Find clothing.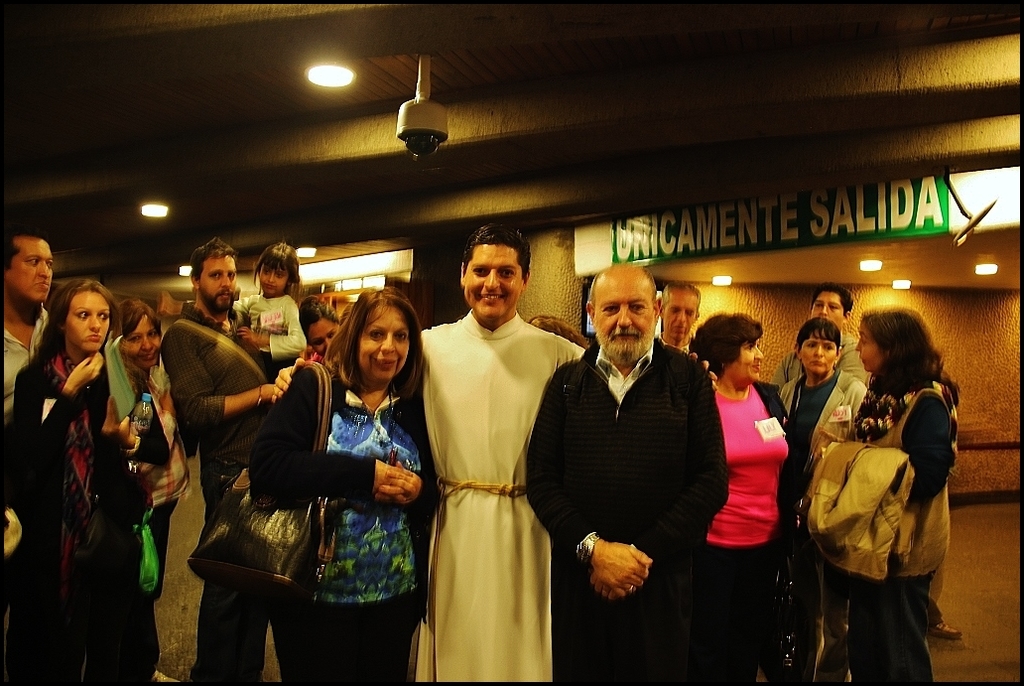
<region>409, 308, 565, 659</region>.
